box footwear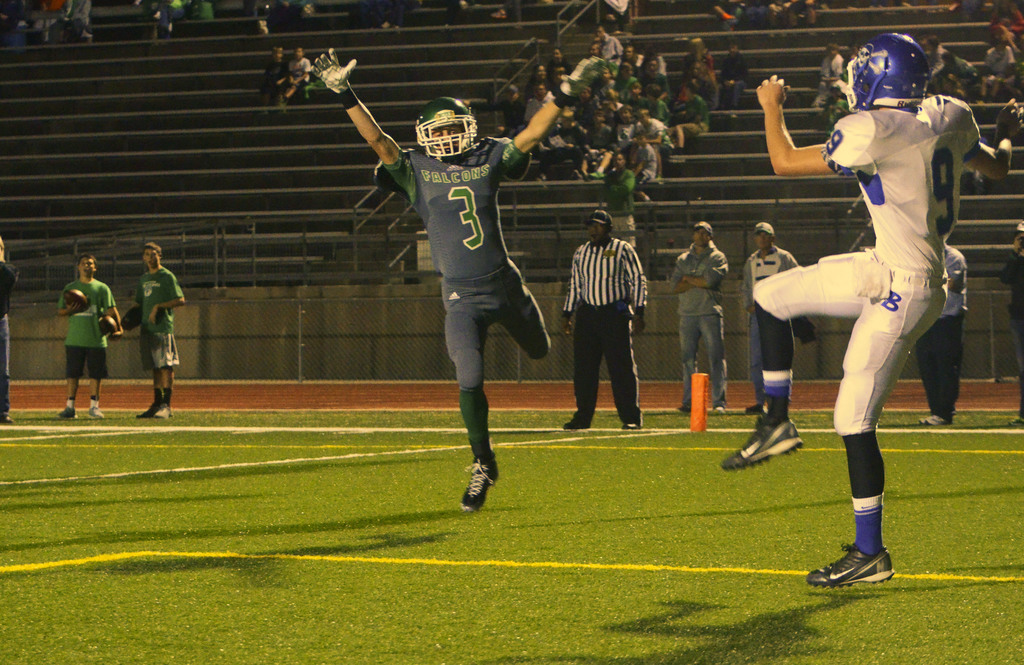
[745, 400, 767, 414]
